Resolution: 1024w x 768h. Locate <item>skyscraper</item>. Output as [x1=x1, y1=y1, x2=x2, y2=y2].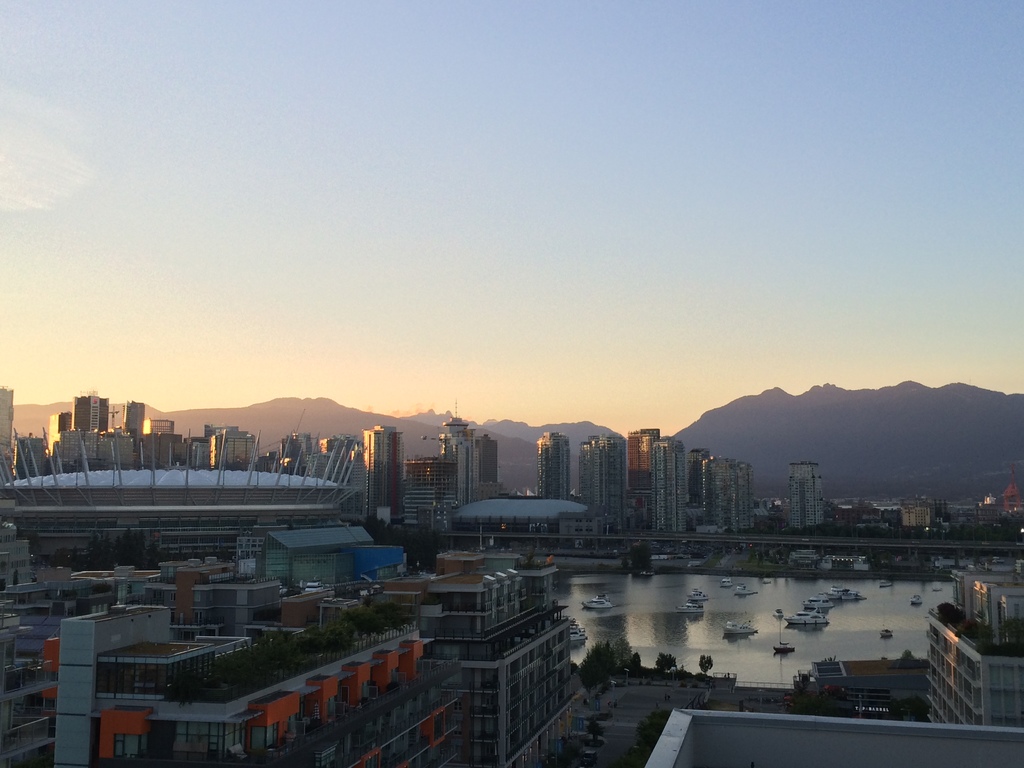
[x1=650, y1=436, x2=690, y2=532].
